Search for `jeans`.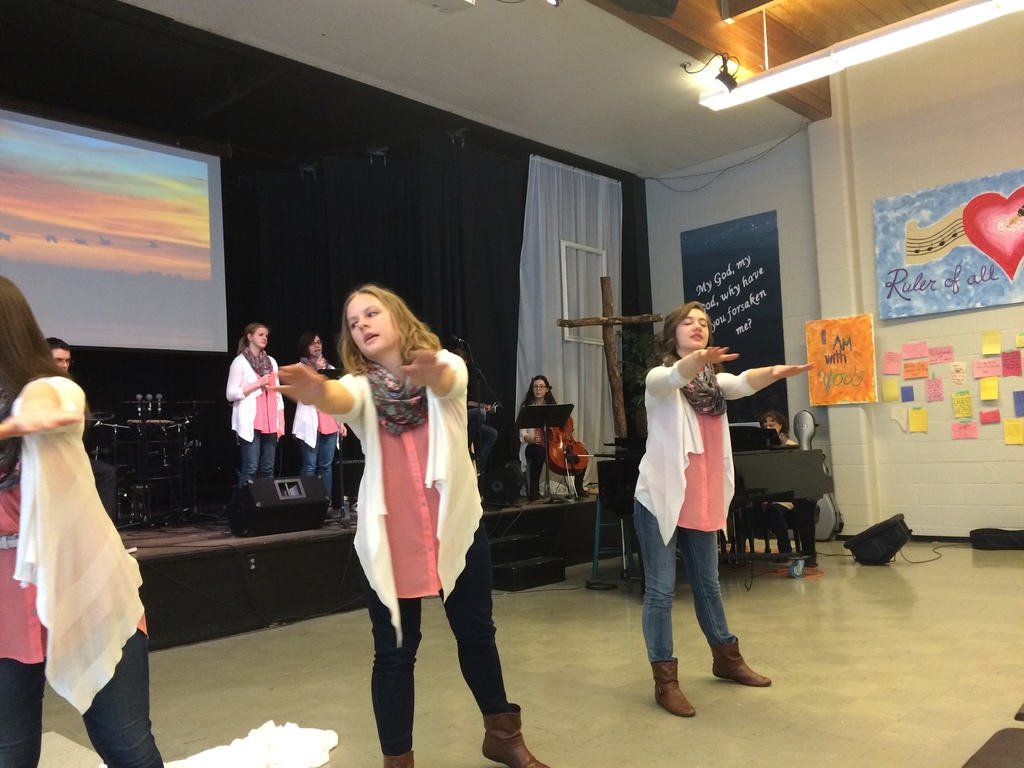
Found at BBox(0, 630, 165, 767).
